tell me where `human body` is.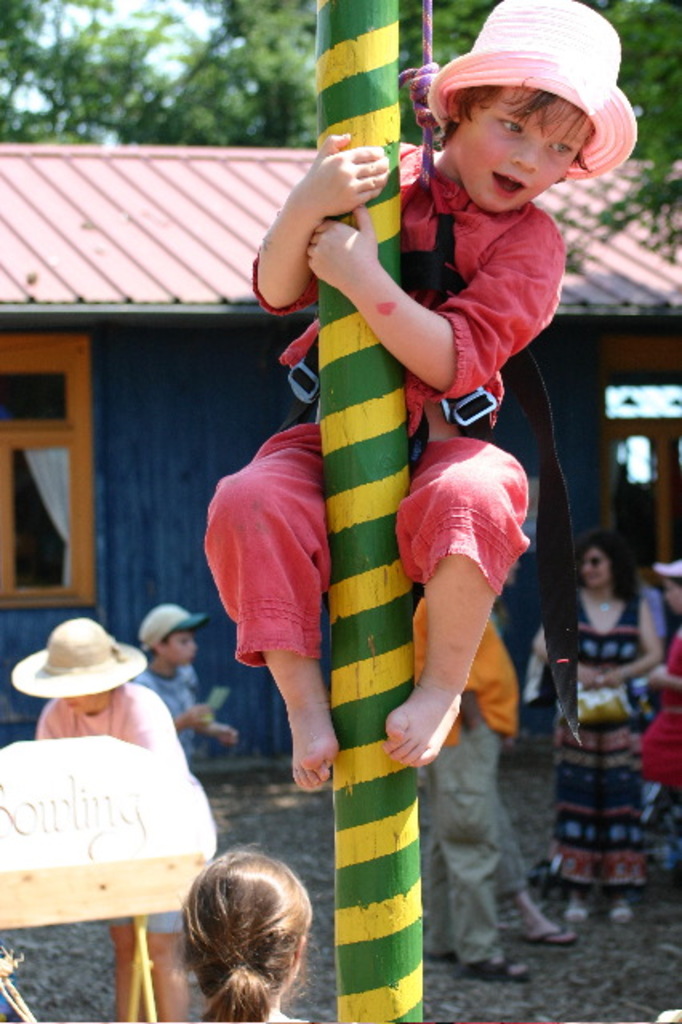
`human body` is at (208, 0, 600, 787).
